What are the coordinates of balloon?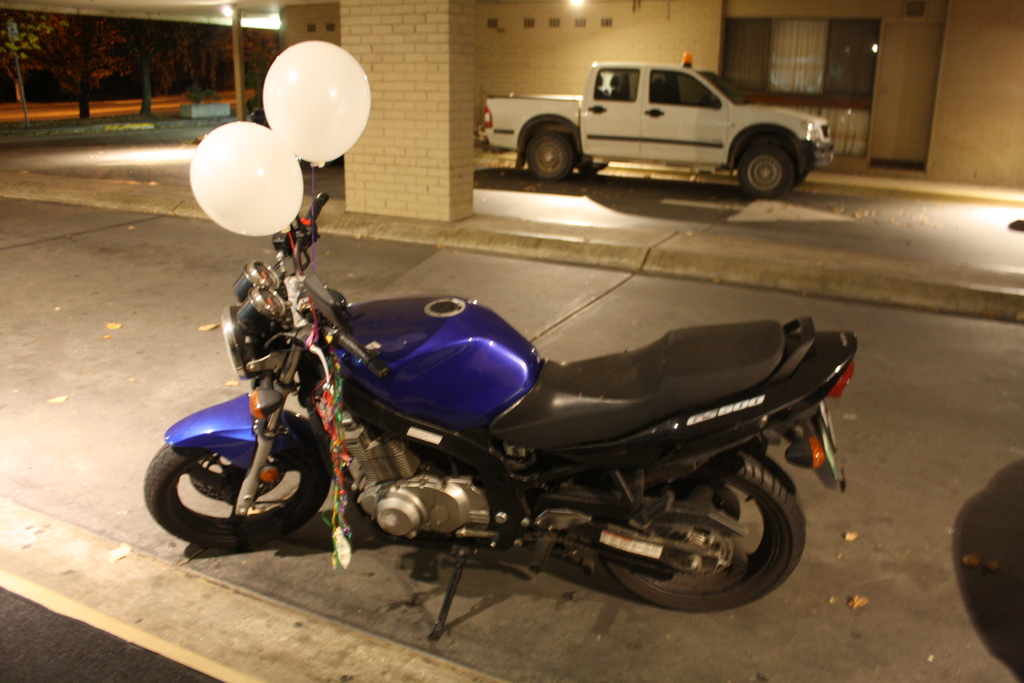
crop(262, 39, 372, 169).
